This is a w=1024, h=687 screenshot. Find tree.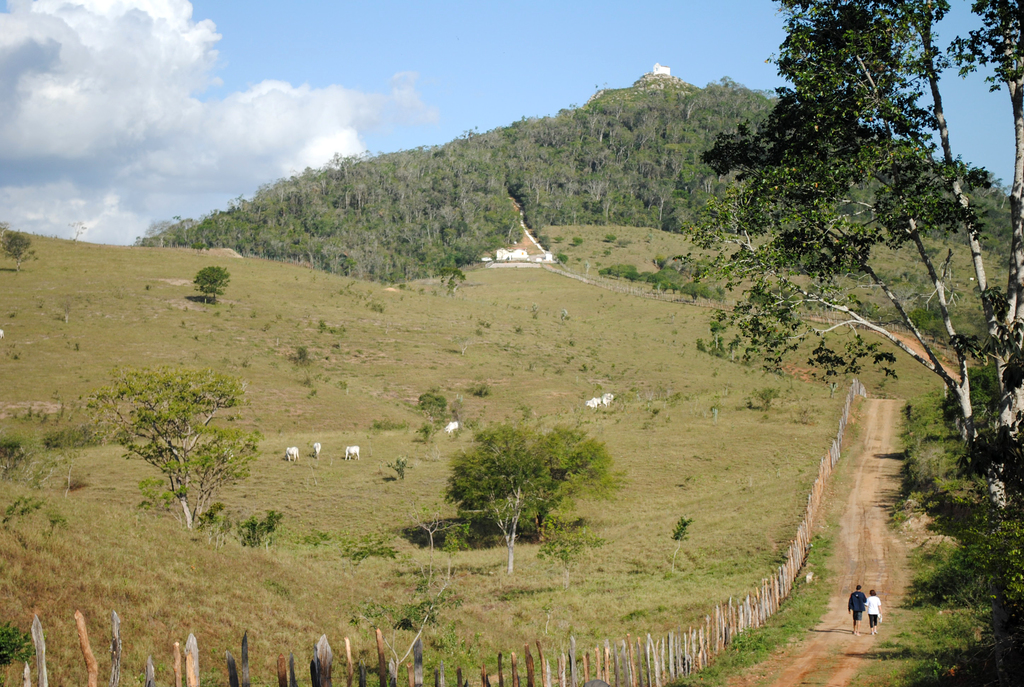
Bounding box: bbox(84, 368, 263, 525).
